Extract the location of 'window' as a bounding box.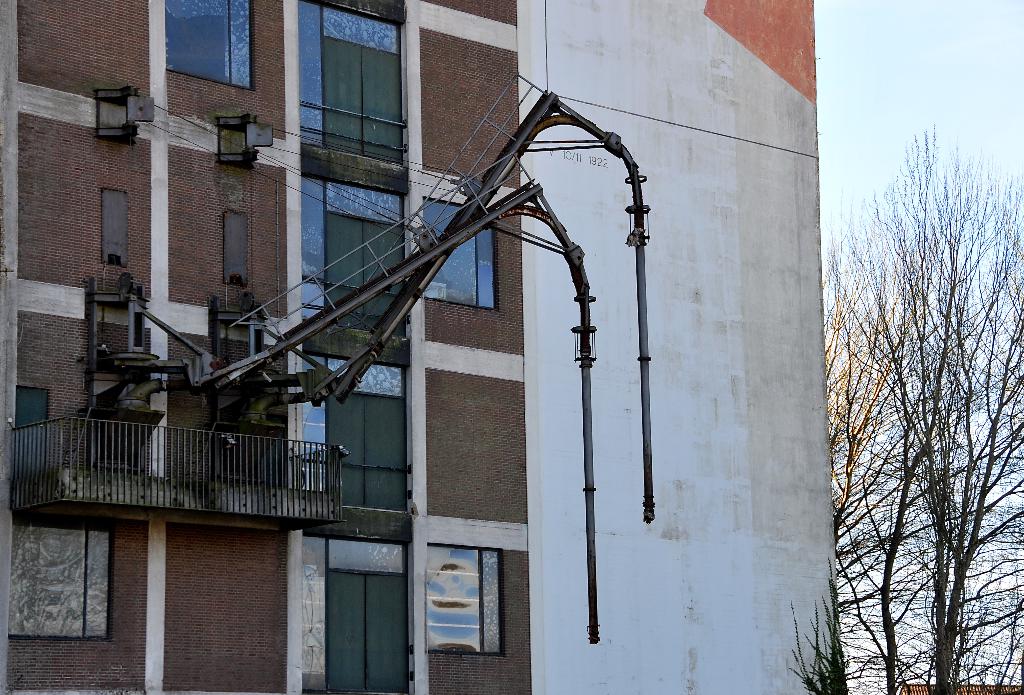
[x1=424, y1=196, x2=500, y2=309].
